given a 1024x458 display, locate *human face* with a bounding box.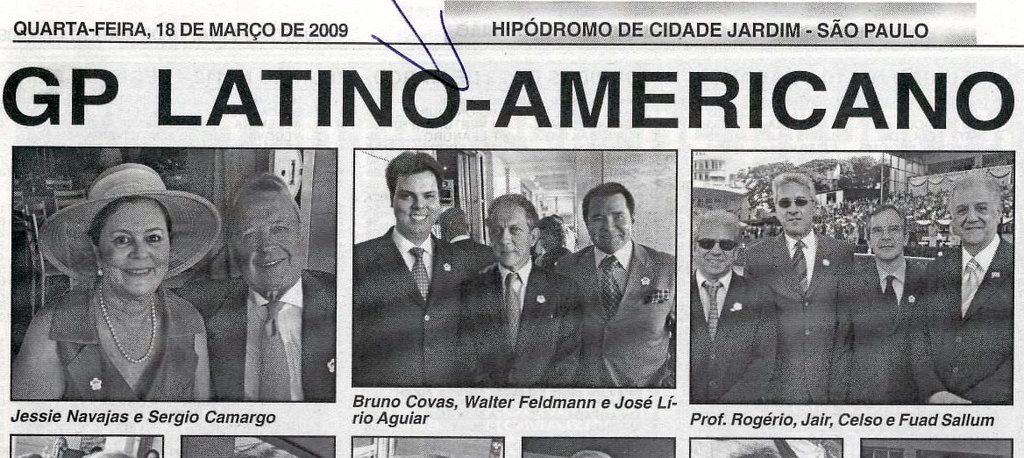
Located: l=233, t=188, r=306, b=292.
